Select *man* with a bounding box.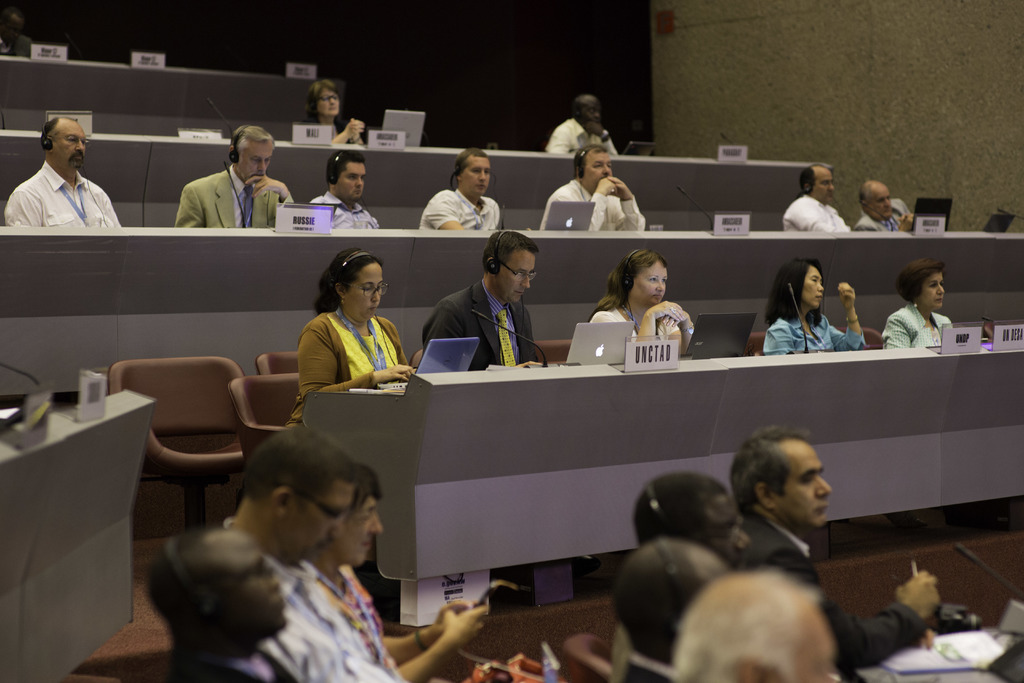
left=610, top=470, right=745, bottom=682.
